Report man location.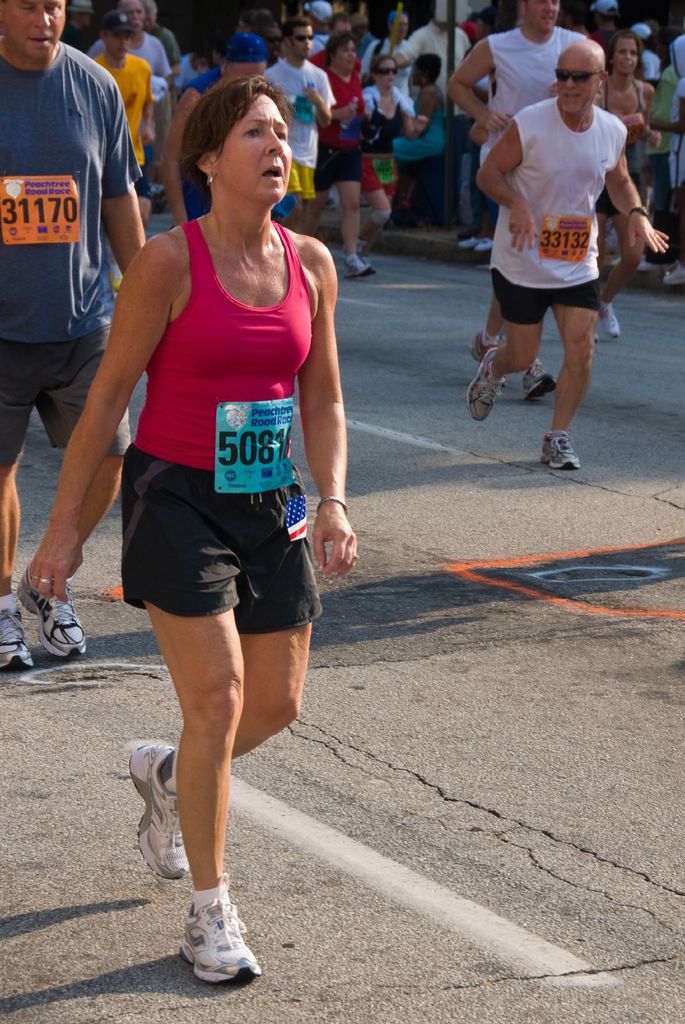
Report: bbox=(0, 0, 160, 679).
